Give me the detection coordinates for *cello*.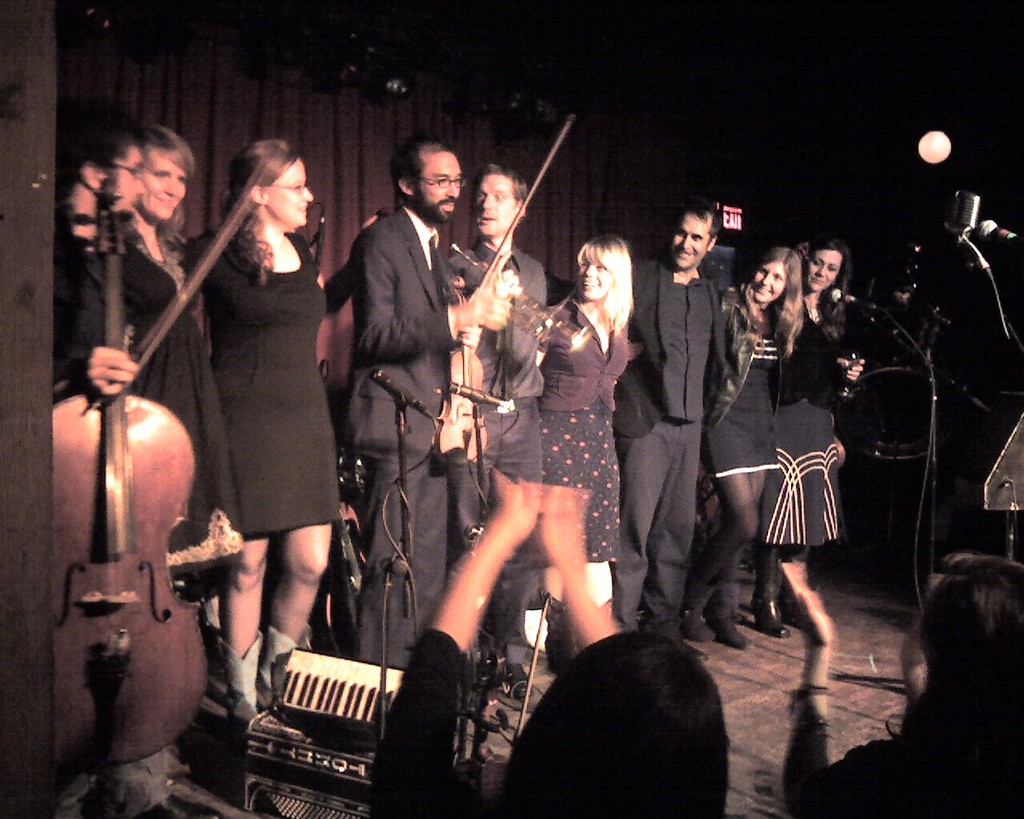
locate(38, 185, 185, 772).
